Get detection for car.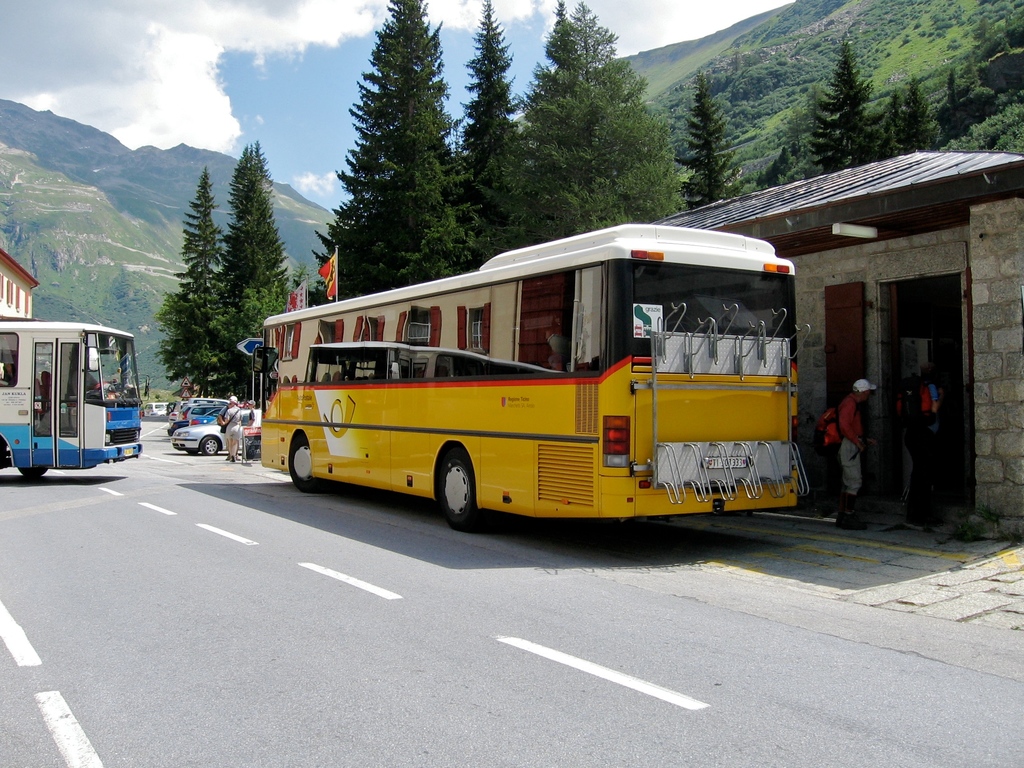
Detection: box(173, 401, 261, 457).
